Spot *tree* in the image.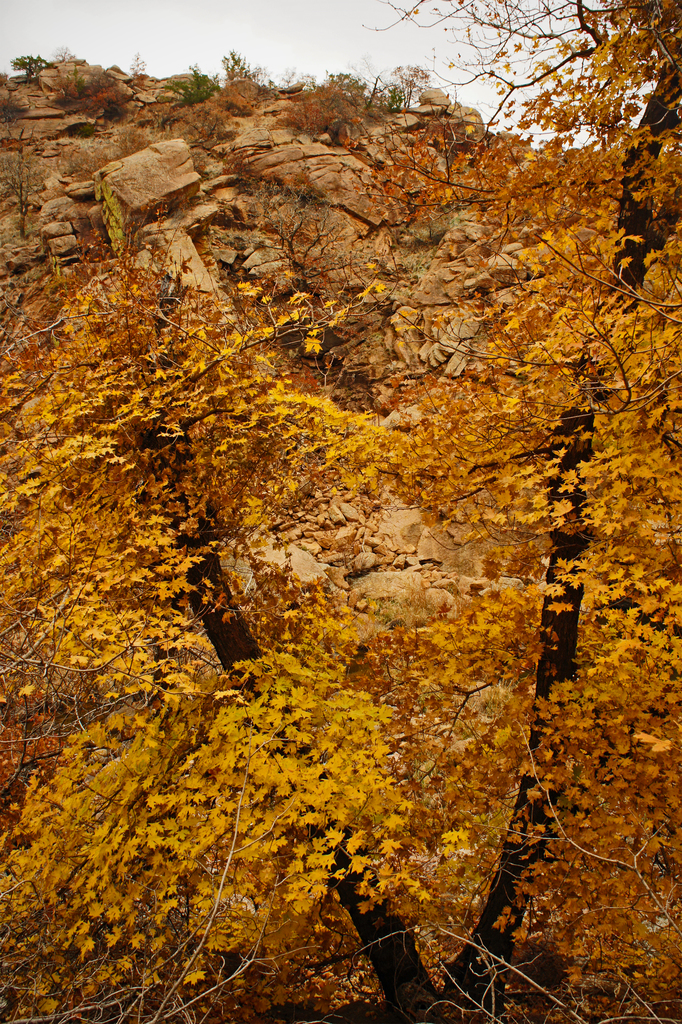
*tree* found at l=359, t=0, r=681, b=1023.
